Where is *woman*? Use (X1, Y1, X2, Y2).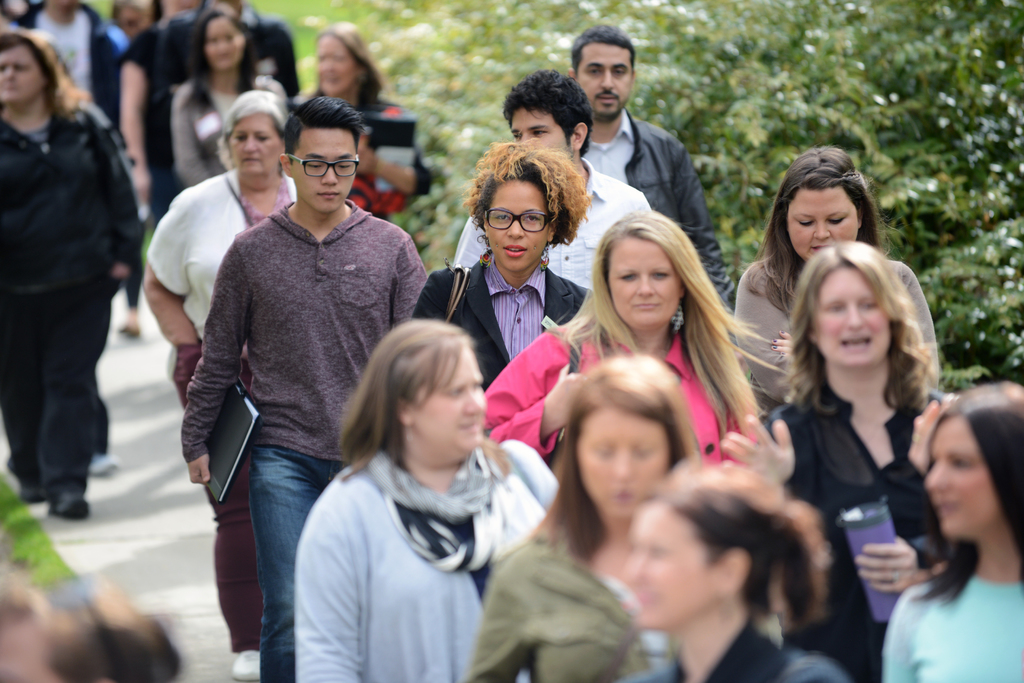
(0, 28, 142, 528).
